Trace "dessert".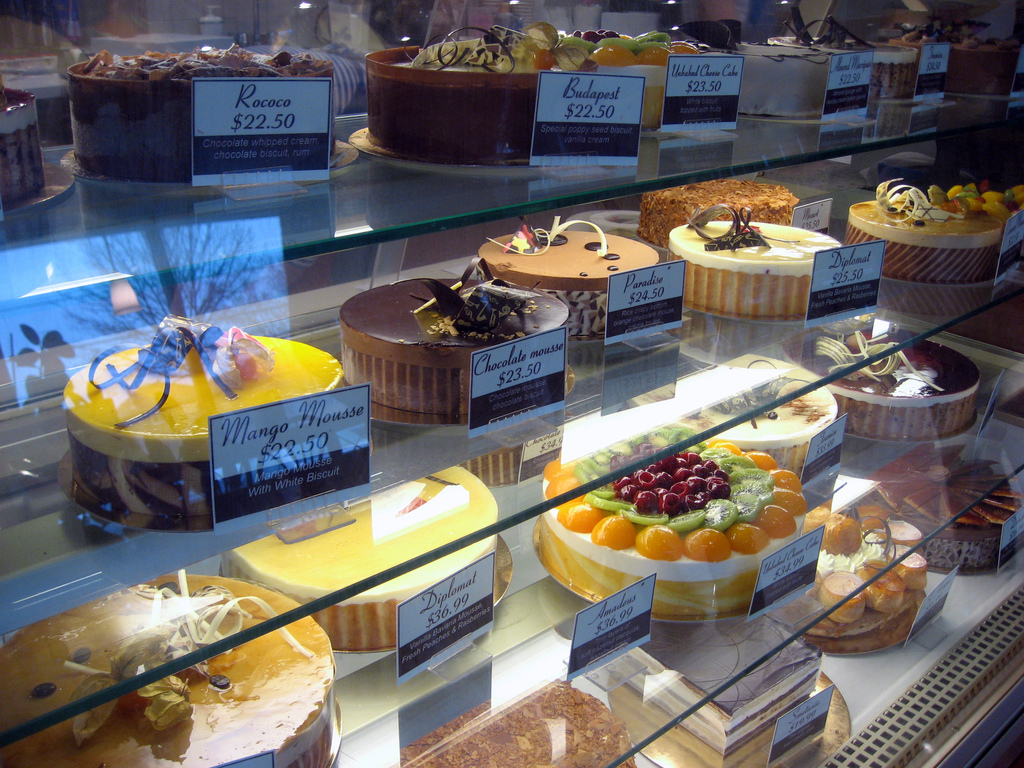
Traced to rect(0, 79, 51, 213).
